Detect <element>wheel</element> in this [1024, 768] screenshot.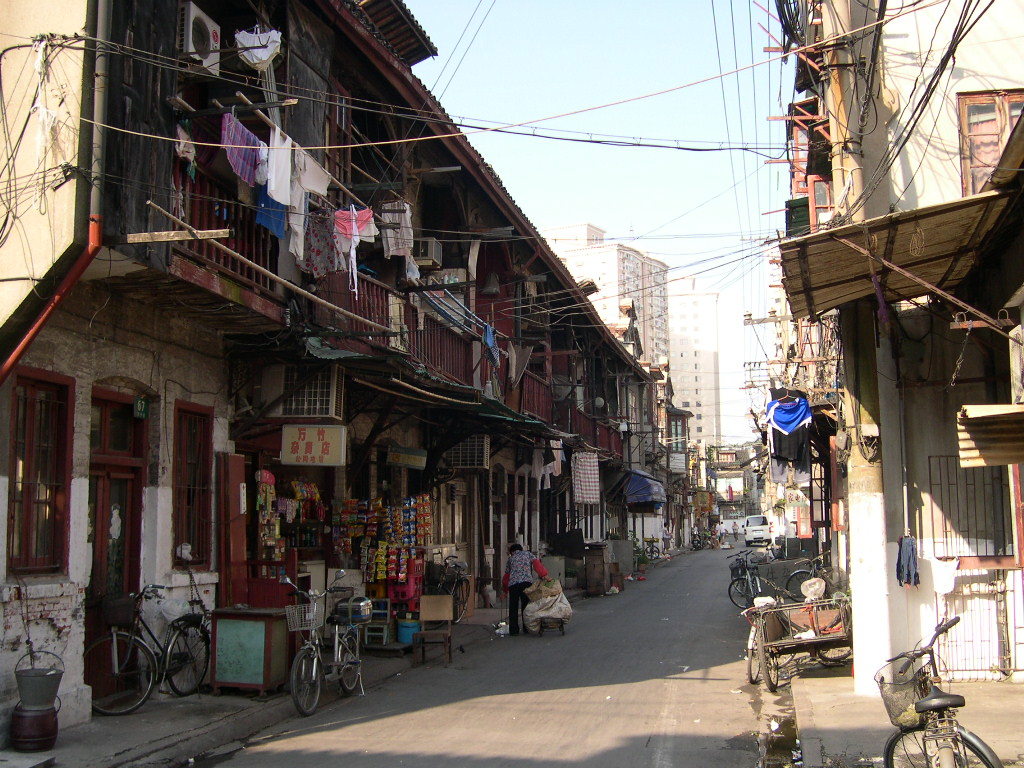
Detection: x1=168 y1=624 x2=208 y2=694.
